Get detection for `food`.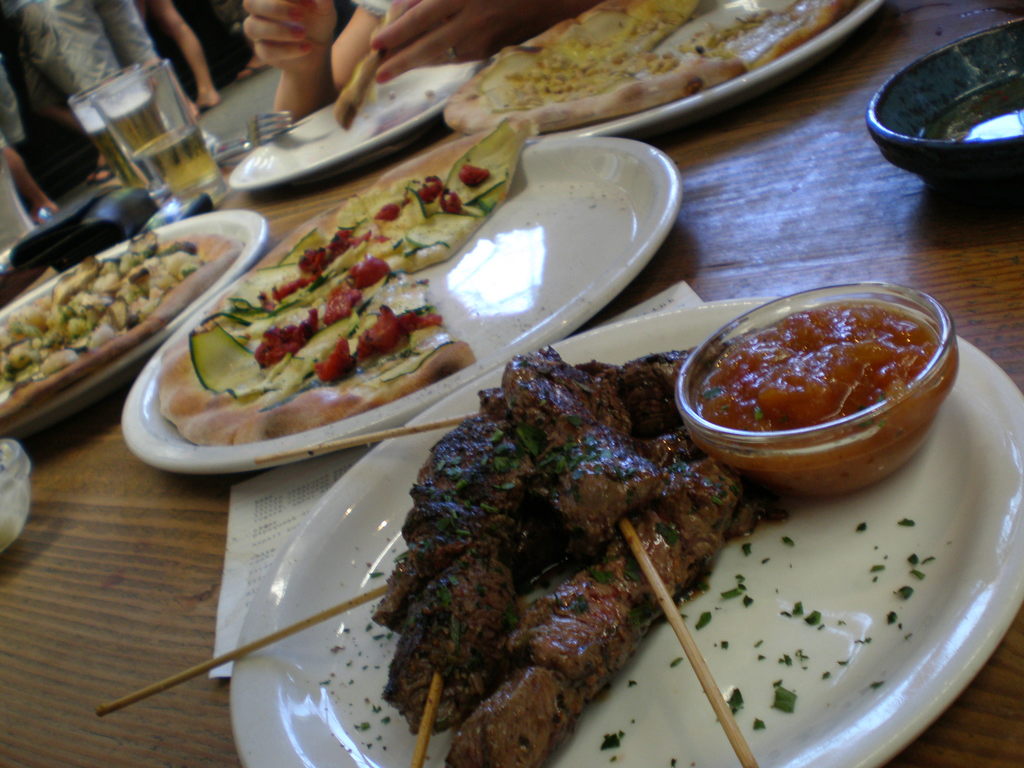
Detection: detection(0, 230, 246, 420).
